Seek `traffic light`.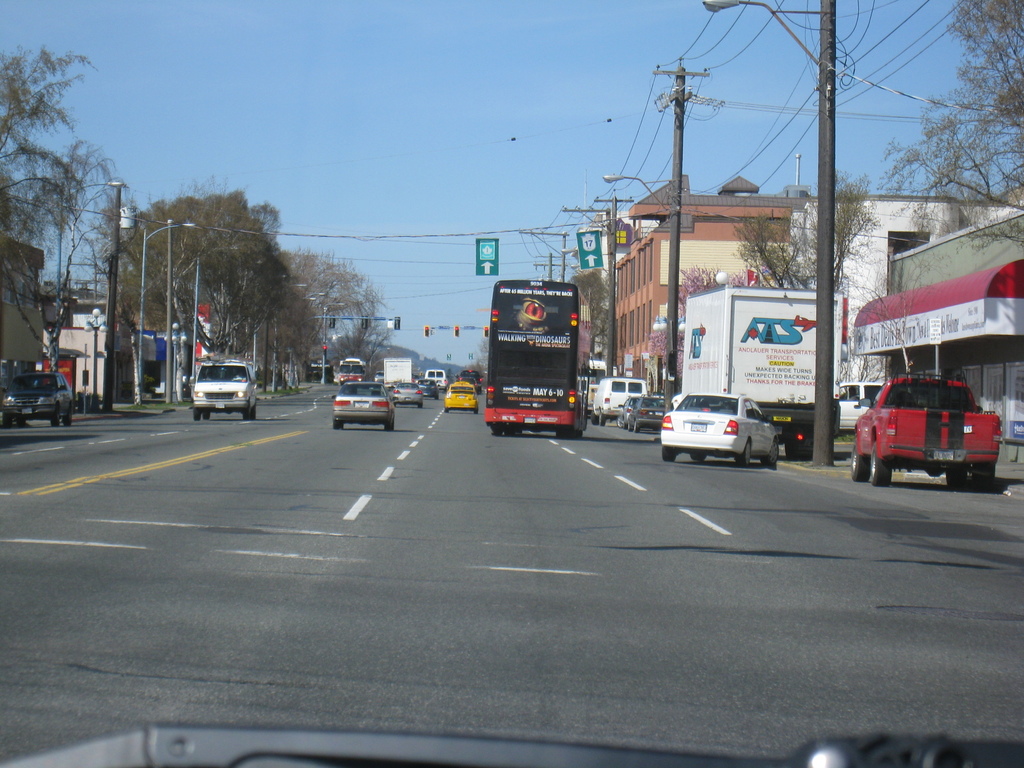
<bbox>483, 327, 488, 336</bbox>.
